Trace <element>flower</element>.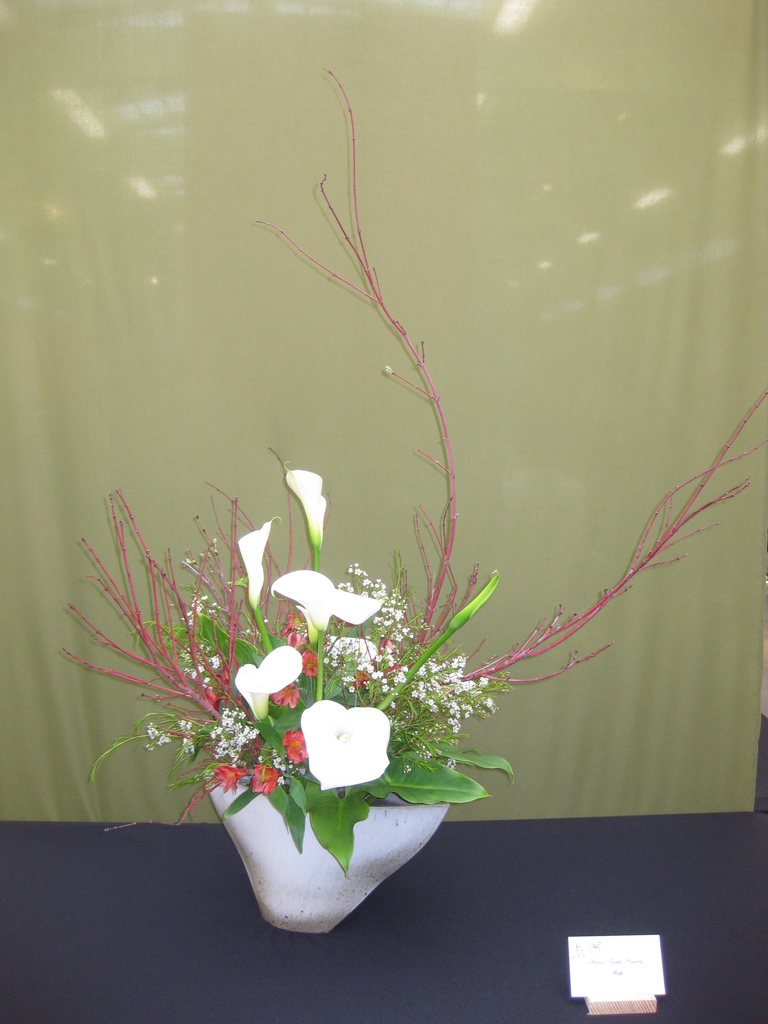
Traced to left=236, top=646, right=303, bottom=714.
